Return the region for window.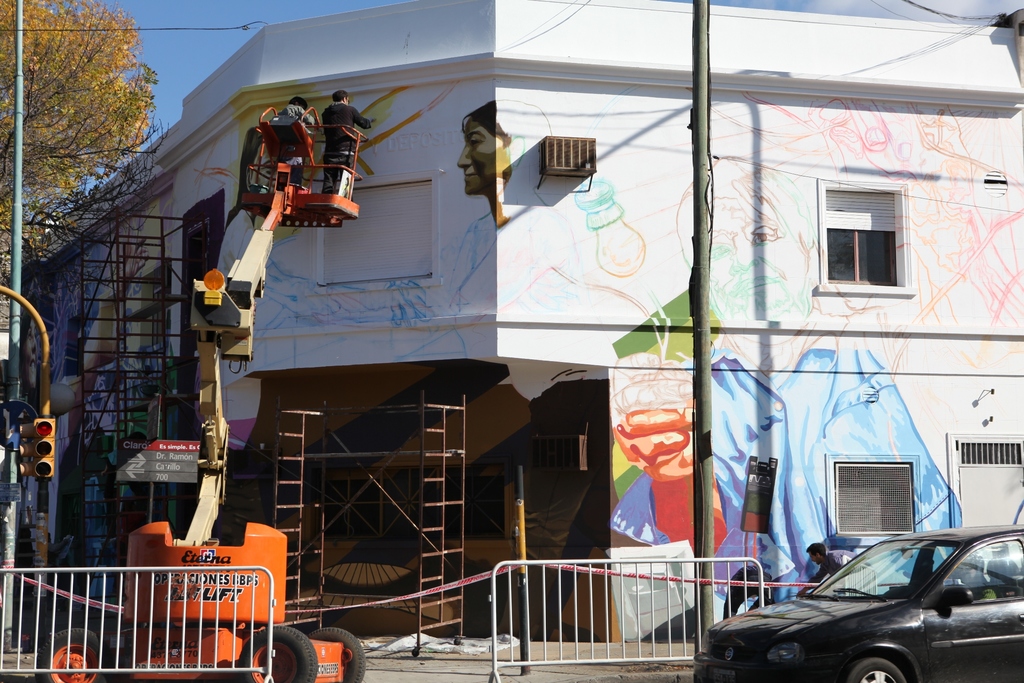
left=955, top=435, right=1023, bottom=465.
